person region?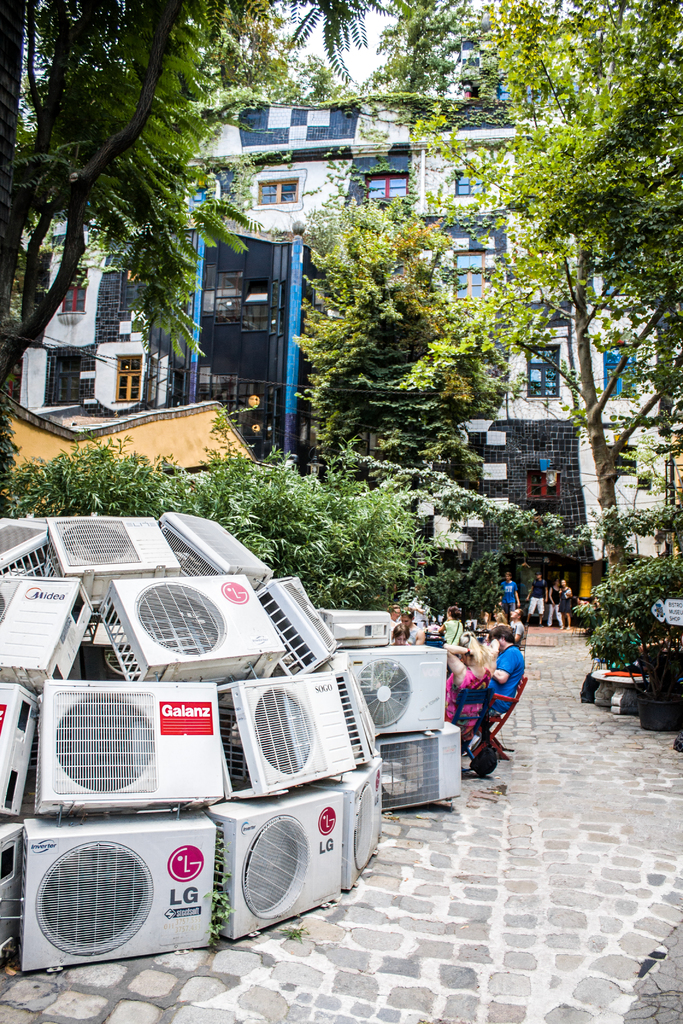
bbox(532, 576, 547, 623)
